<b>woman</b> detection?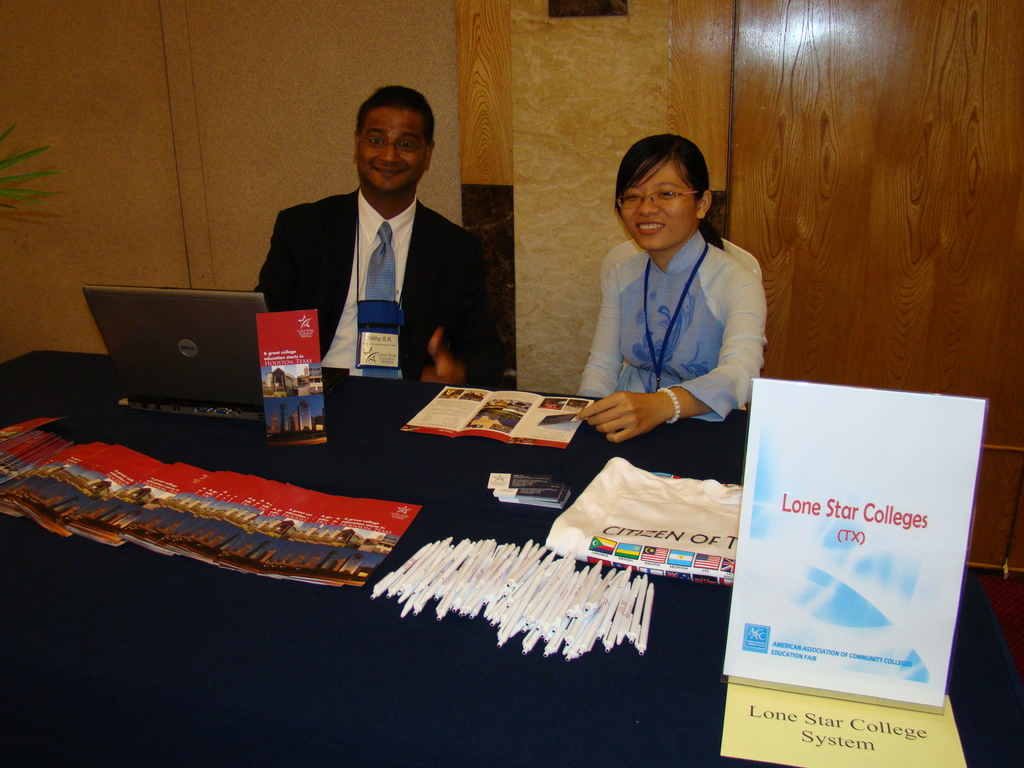
Rect(541, 124, 801, 475)
